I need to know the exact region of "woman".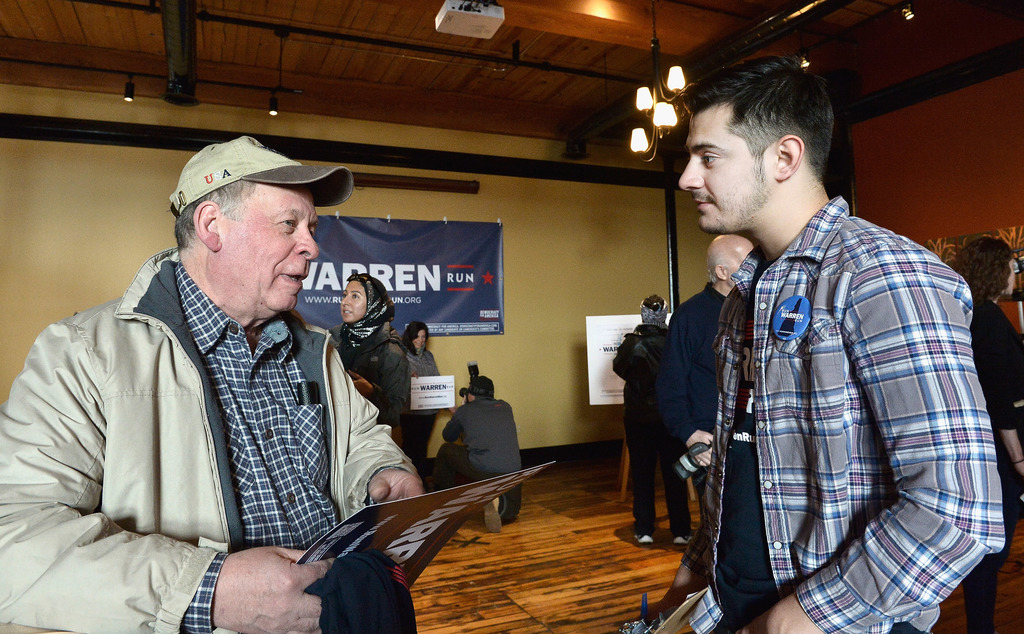
Region: {"x1": 947, "y1": 235, "x2": 1023, "y2": 633}.
